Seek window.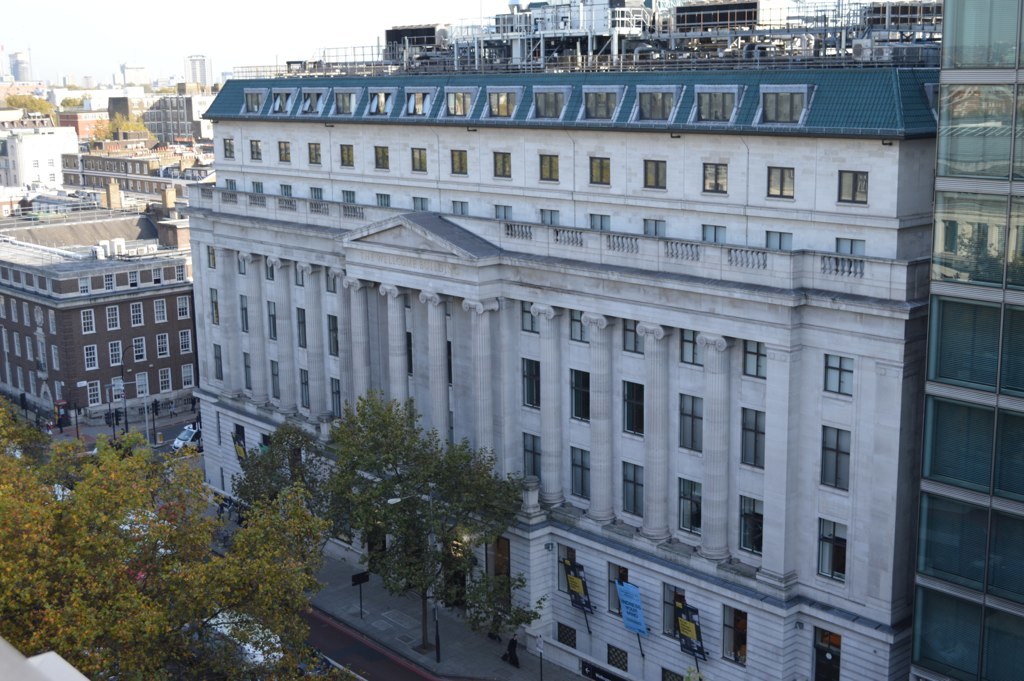
370/191/394/211.
